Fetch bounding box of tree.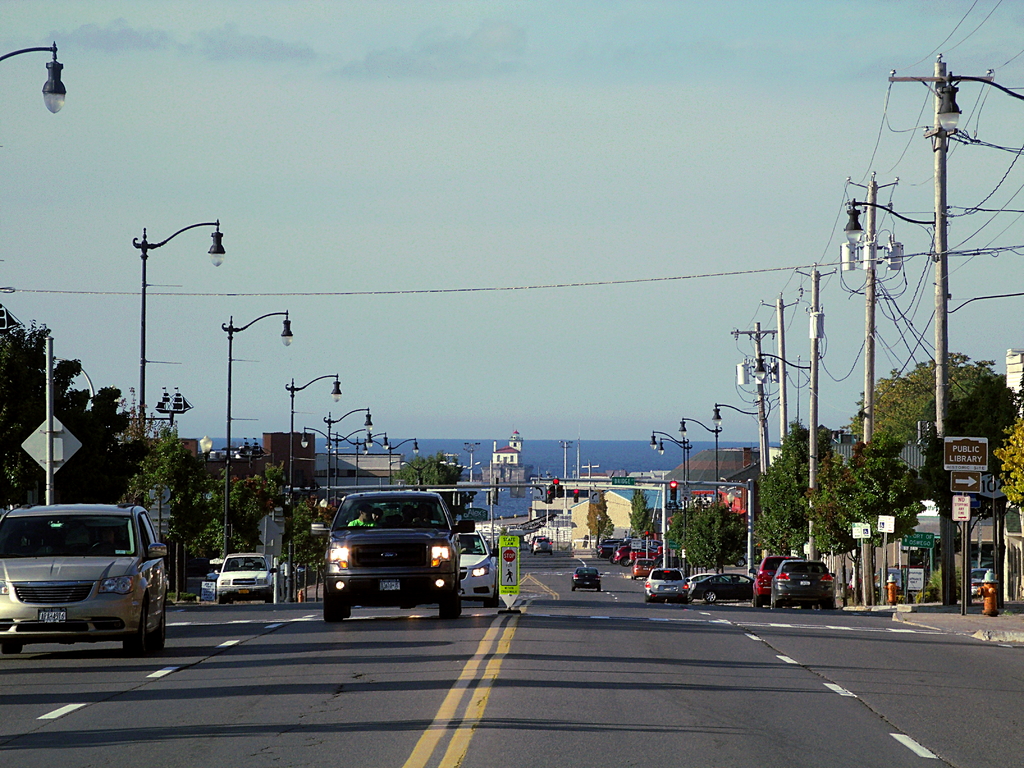
Bbox: [x1=584, y1=488, x2=611, y2=552].
